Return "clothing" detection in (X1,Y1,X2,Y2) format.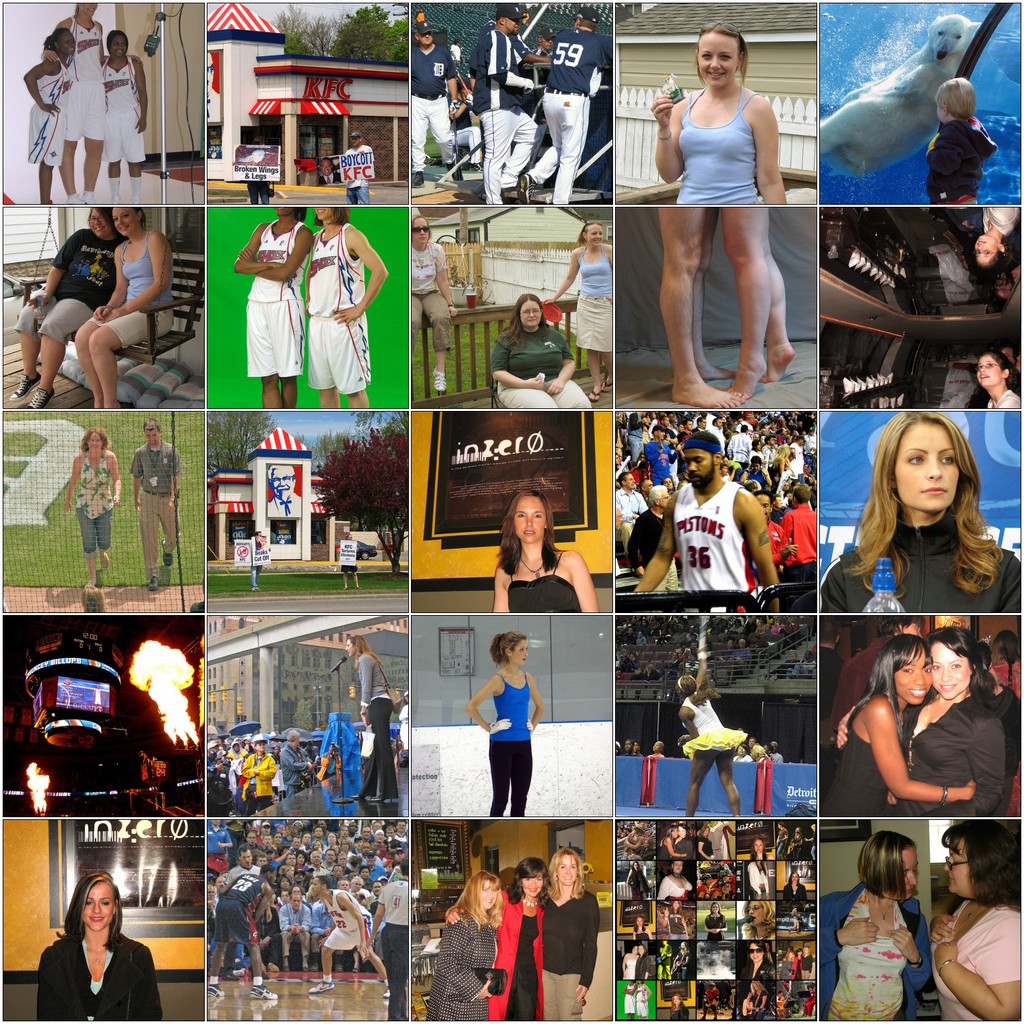
(820,646,837,686).
